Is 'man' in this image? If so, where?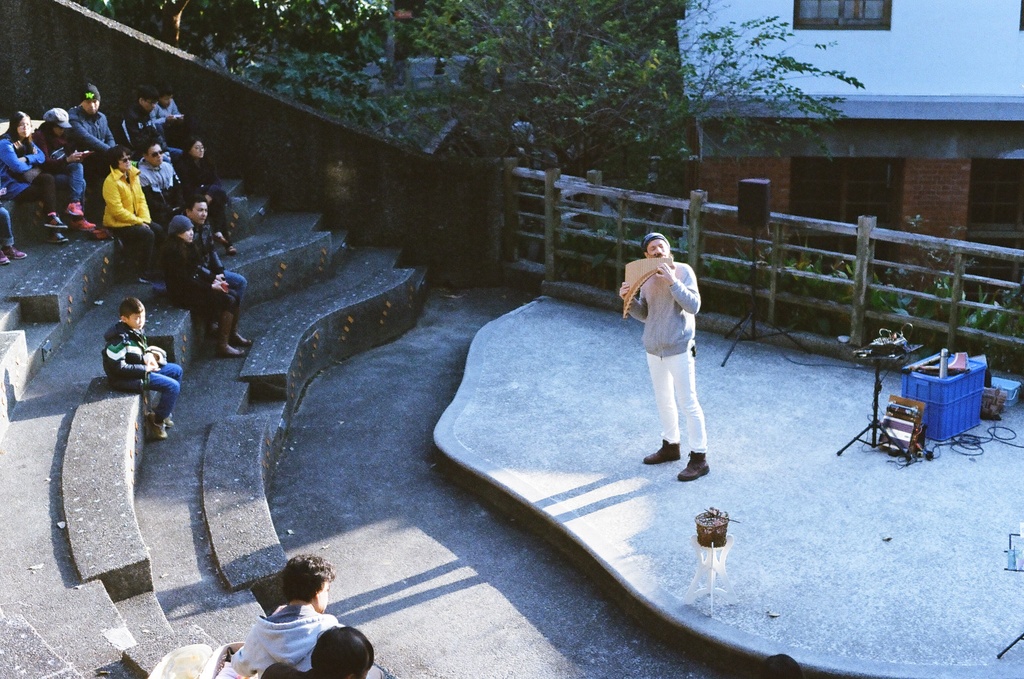
Yes, at <box>181,199,251,350</box>.
